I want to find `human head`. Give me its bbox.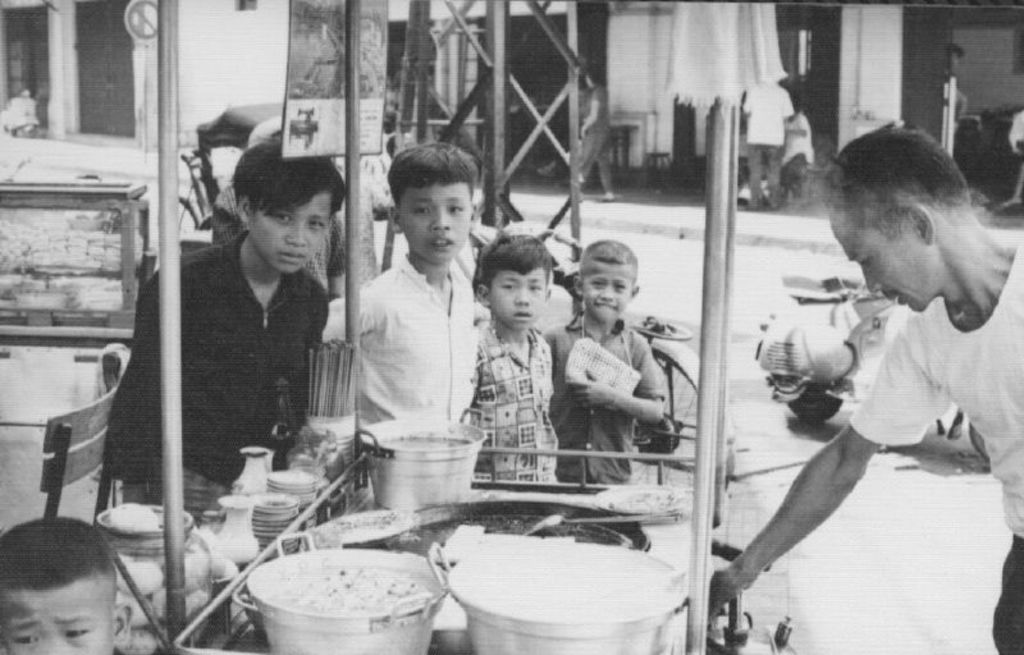
237:152:349:275.
